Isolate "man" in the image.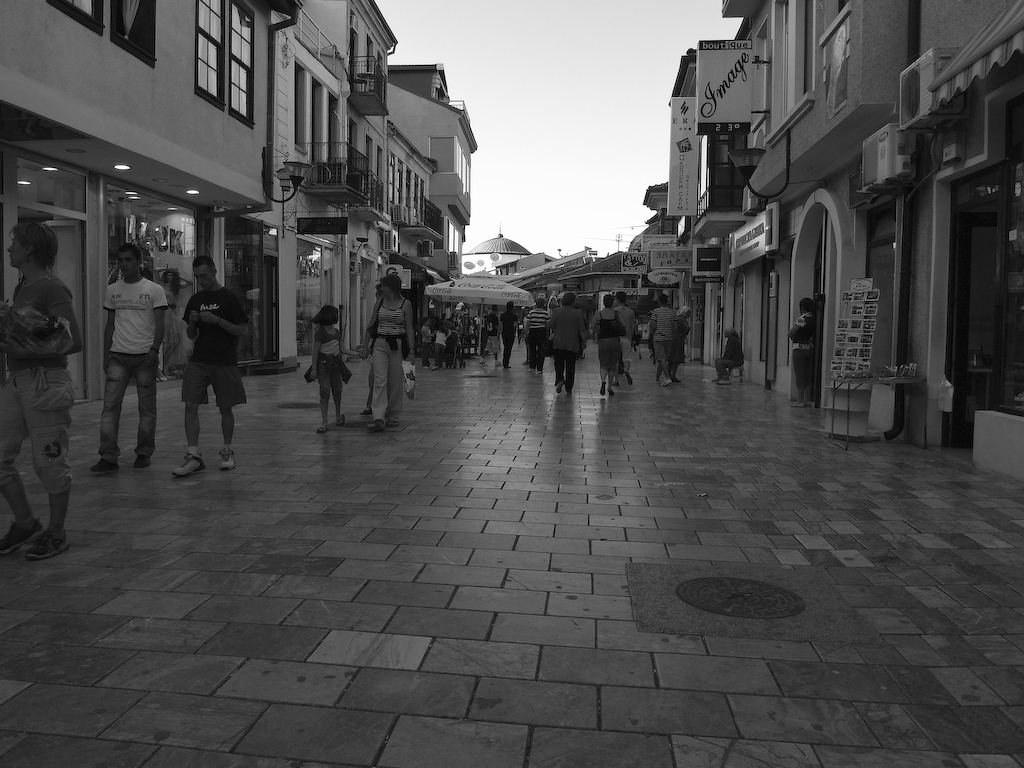
Isolated region: (x1=519, y1=295, x2=552, y2=376).
